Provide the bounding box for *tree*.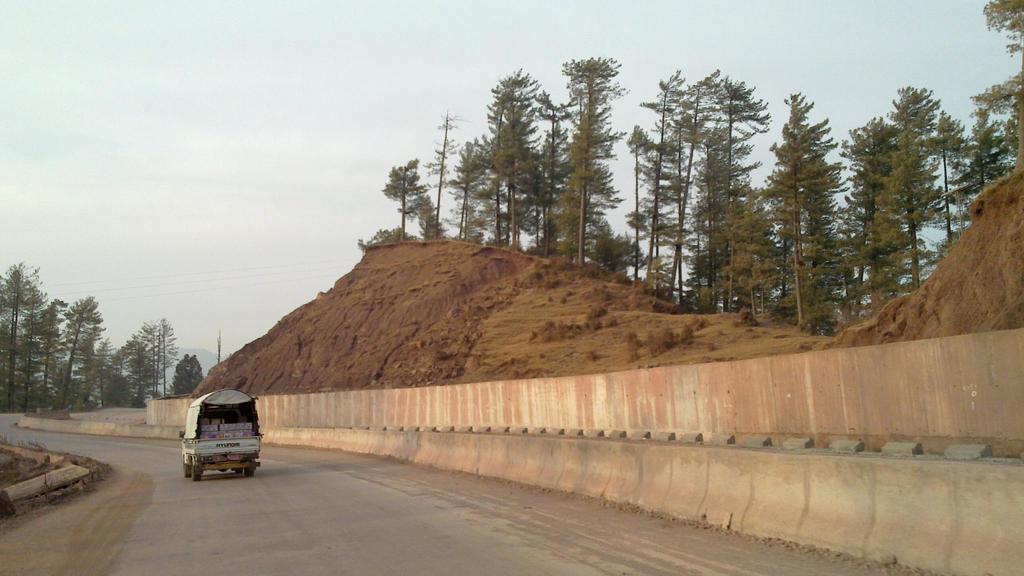
l=125, t=316, r=170, b=399.
